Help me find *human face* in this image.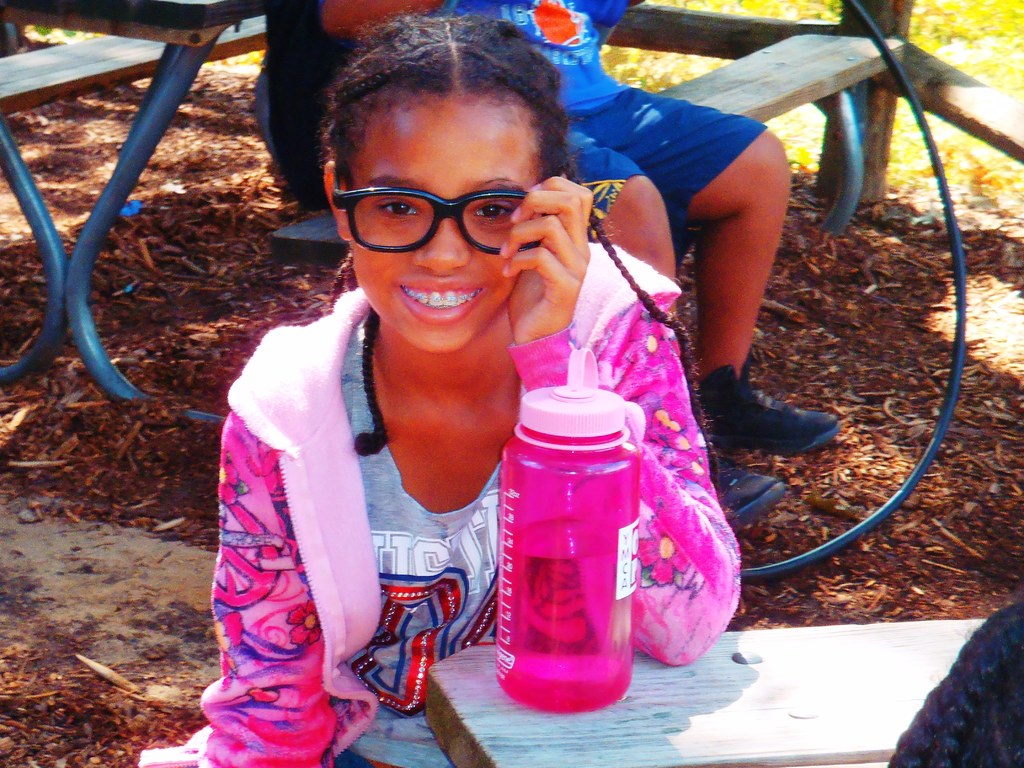
Found it: rect(347, 120, 536, 354).
